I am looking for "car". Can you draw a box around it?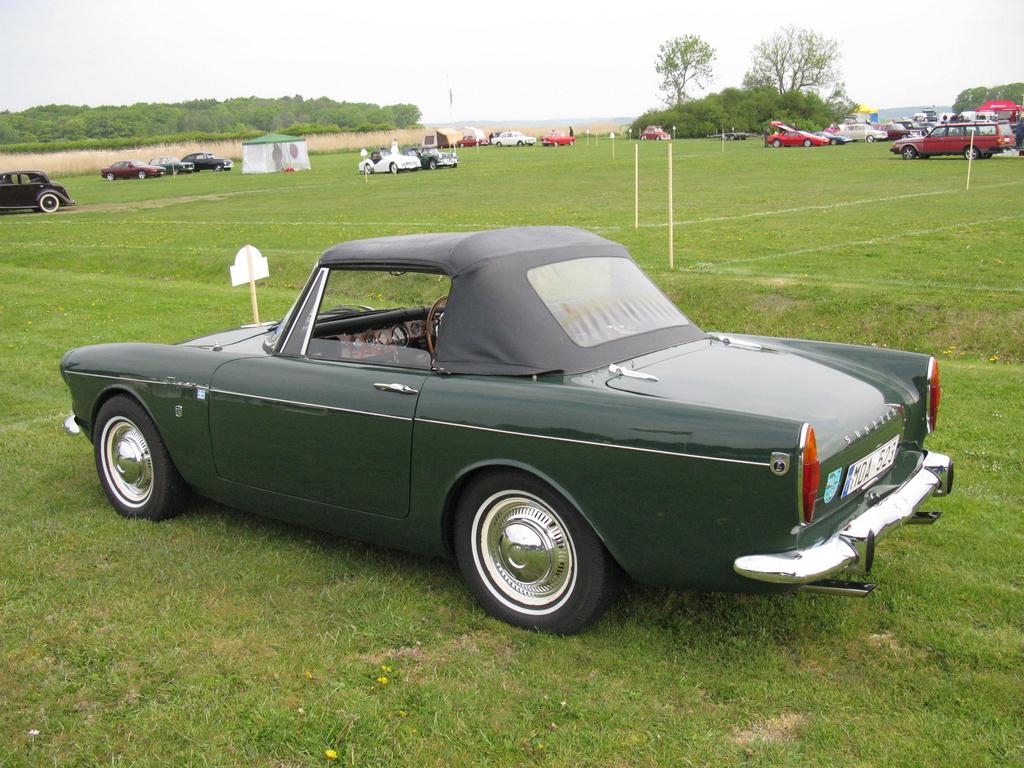
Sure, the bounding box is <bbox>456, 134, 486, 147</bbox>.
